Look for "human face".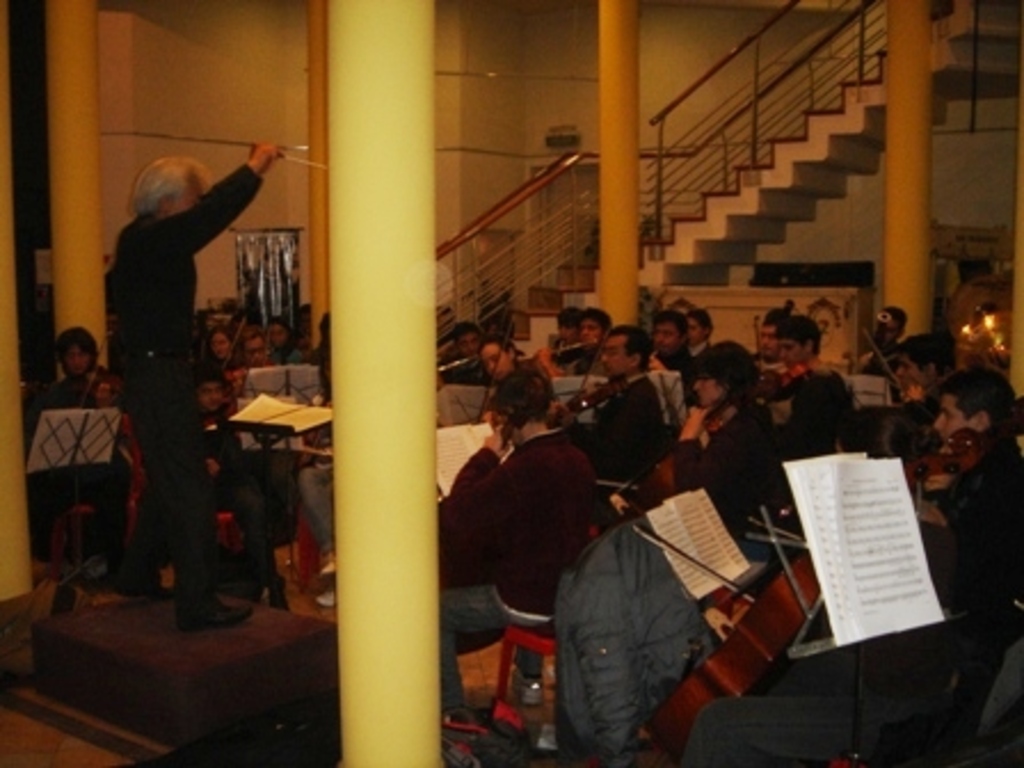
Found: <bbox>926, 398, 971, 443</bbox>.
